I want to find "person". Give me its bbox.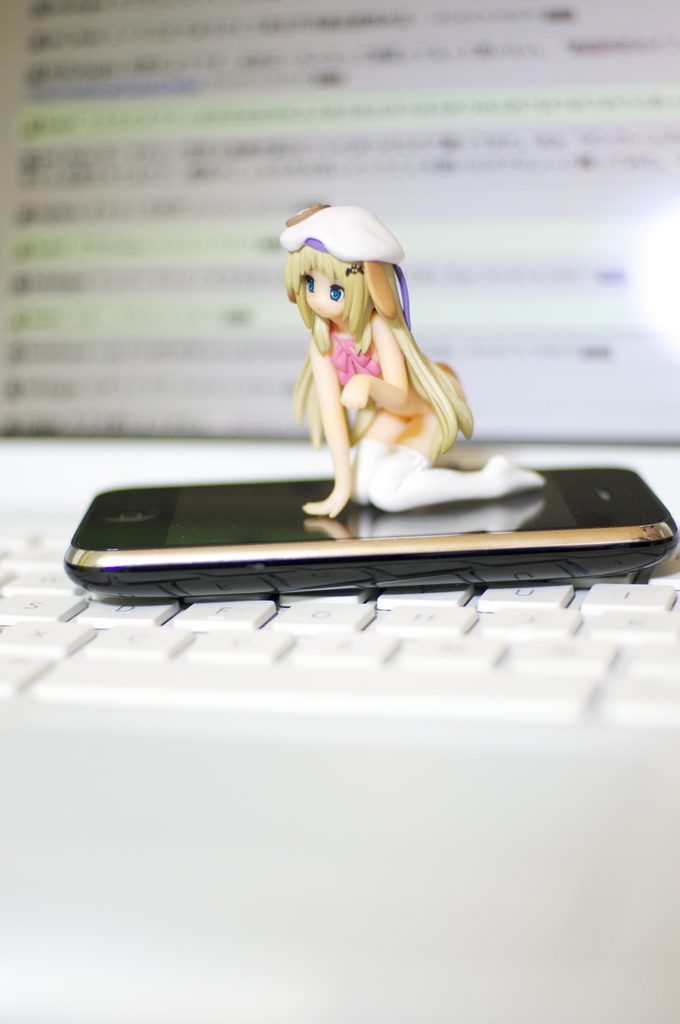
x1=271 y1=184 x2=525 y2=547.
